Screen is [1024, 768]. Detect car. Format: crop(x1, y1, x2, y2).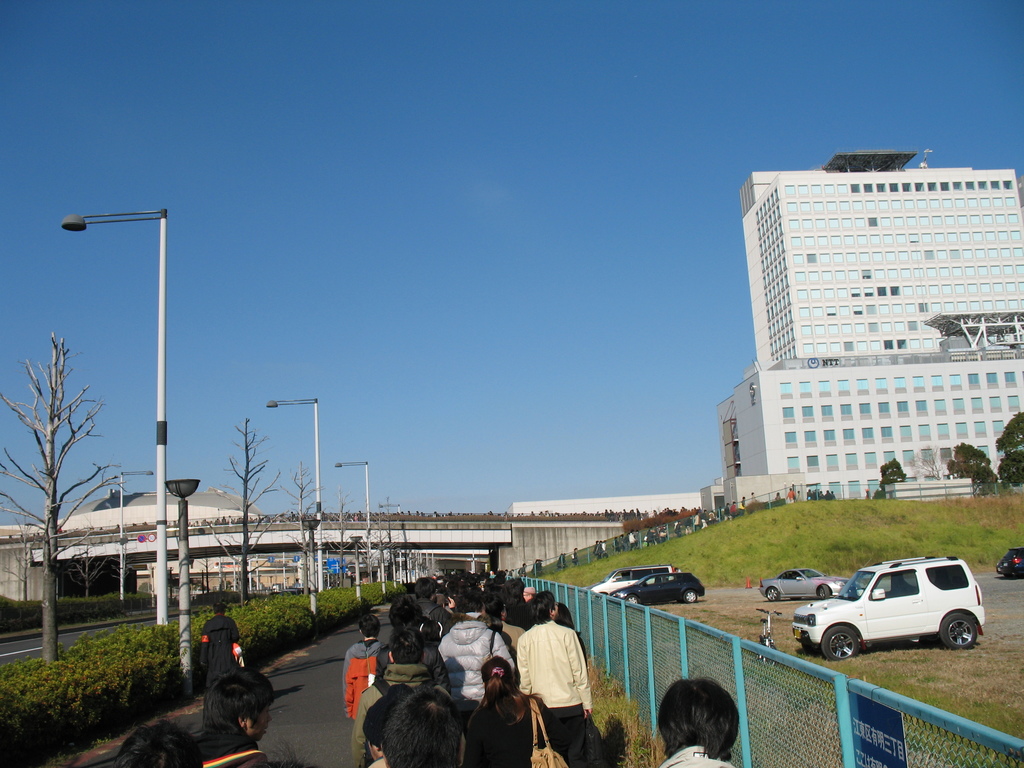
crop(616, 564, 708, 607).
